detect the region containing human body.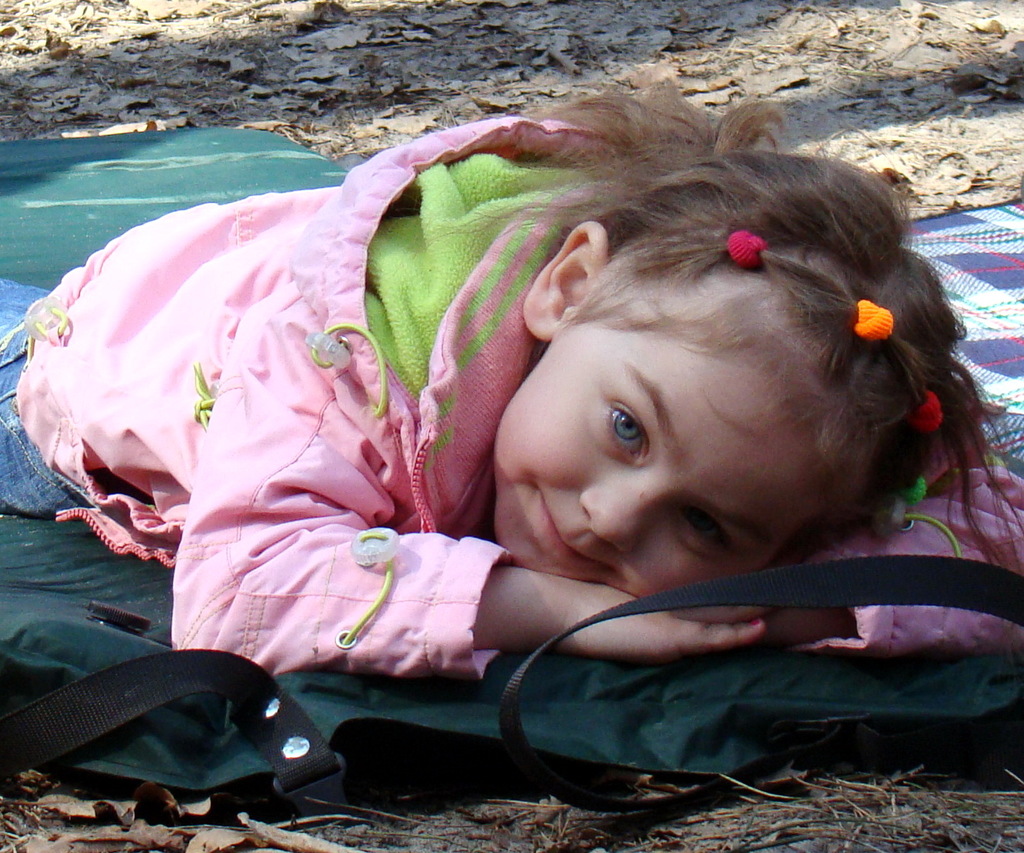
{"x1": 0, "y1": 69, "x2": 985, "y2": 816}.
